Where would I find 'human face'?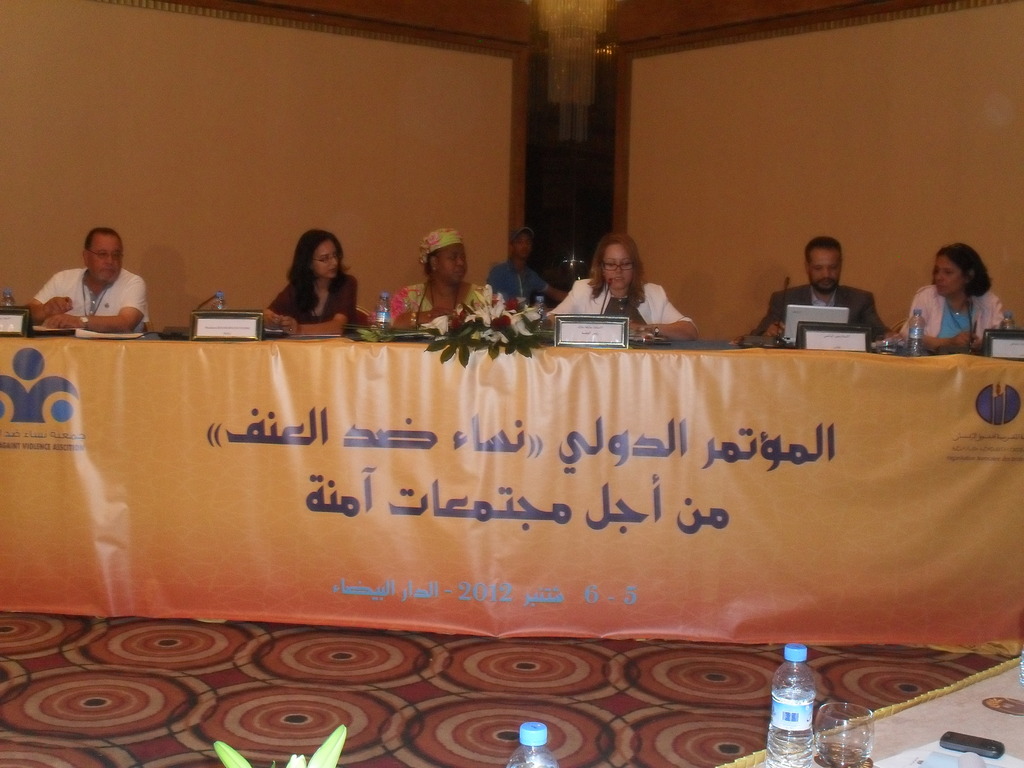
At 313, 236, 340, 278.
